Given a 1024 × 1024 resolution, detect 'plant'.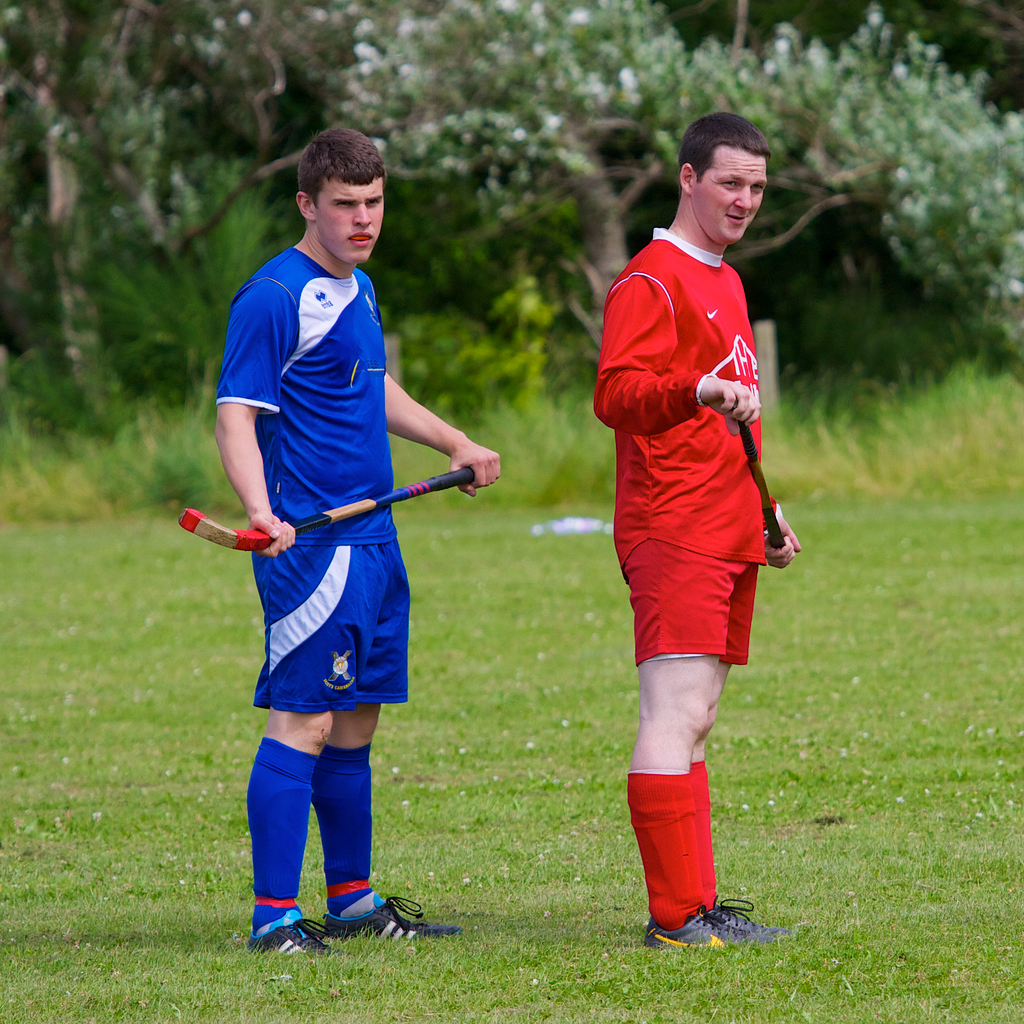
[0, 279, 1023, 1019].
